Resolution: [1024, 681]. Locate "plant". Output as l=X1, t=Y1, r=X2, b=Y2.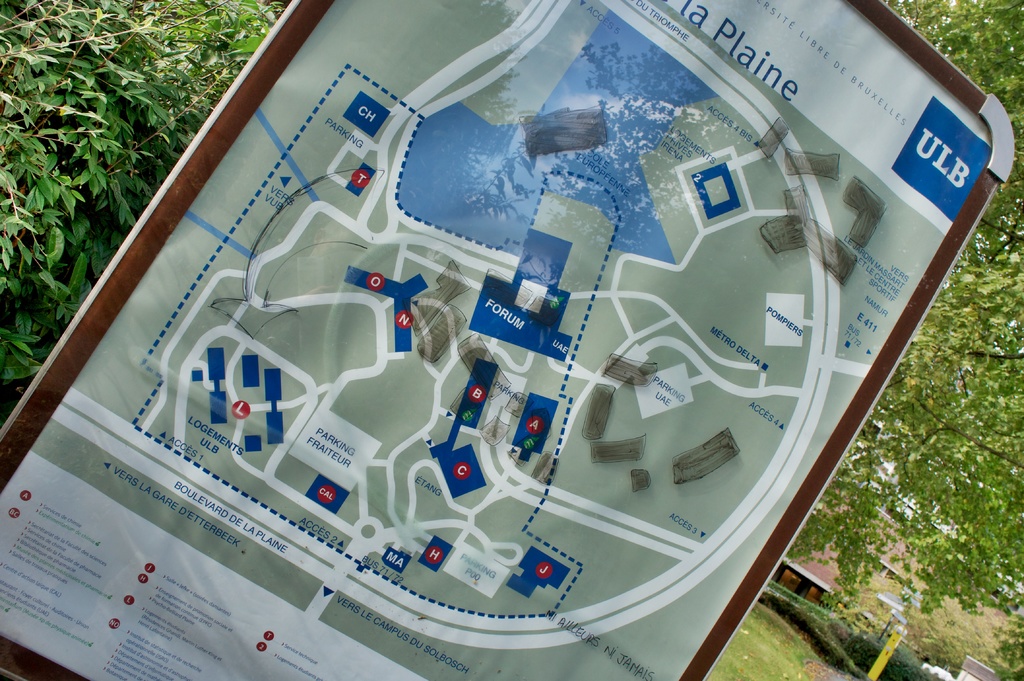
l=706, t=596, r=866, b=680.
